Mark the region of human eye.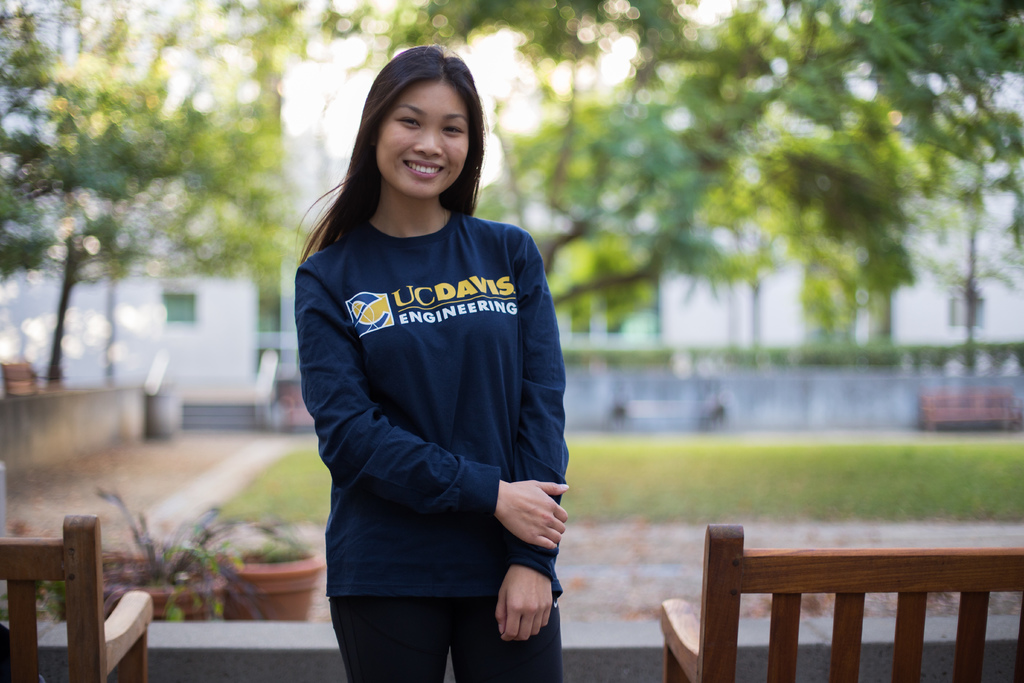
Region: locate(390, 110, 433, 129).
